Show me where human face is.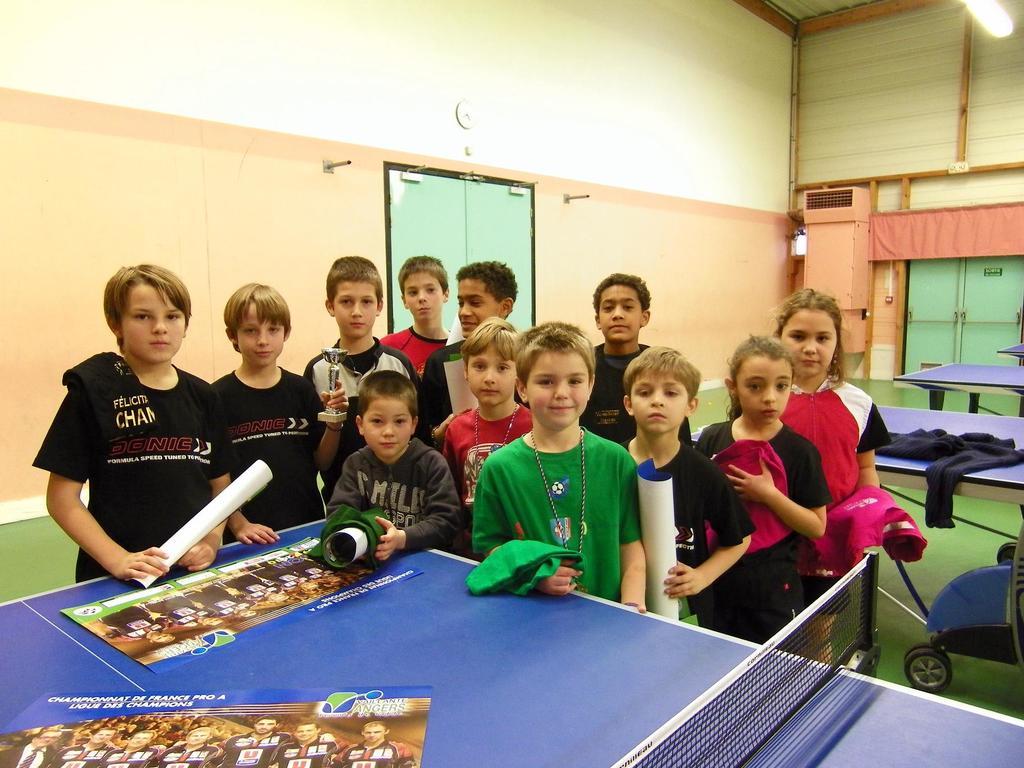
human face is at left=406, top=274, right=444, bottom=317.
